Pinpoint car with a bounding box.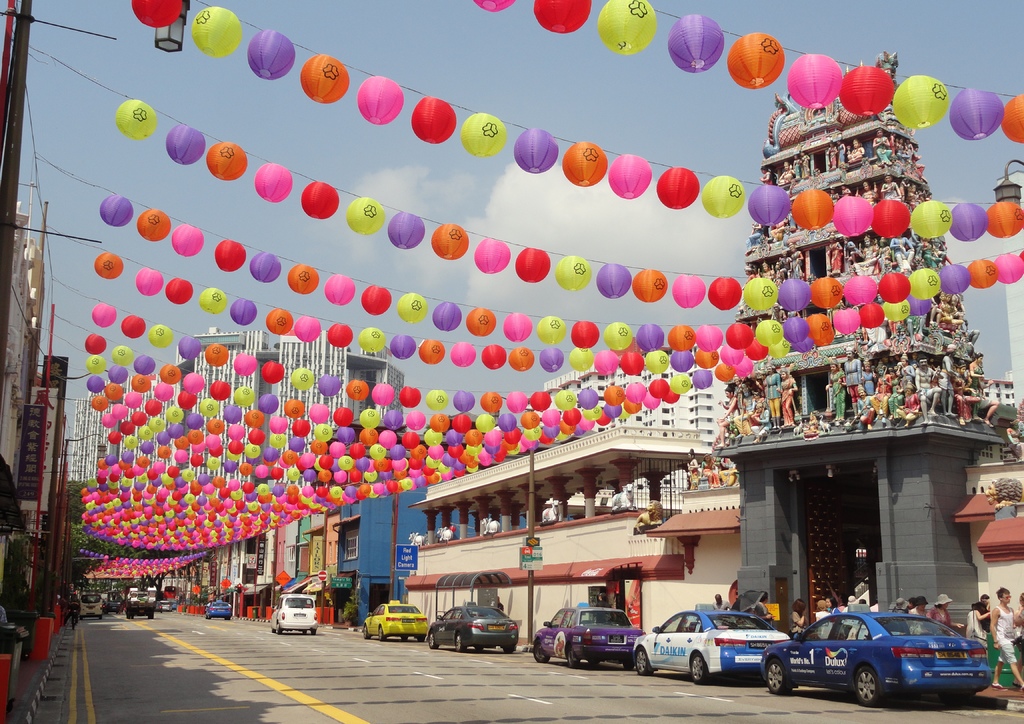
[539,609,646,668].
